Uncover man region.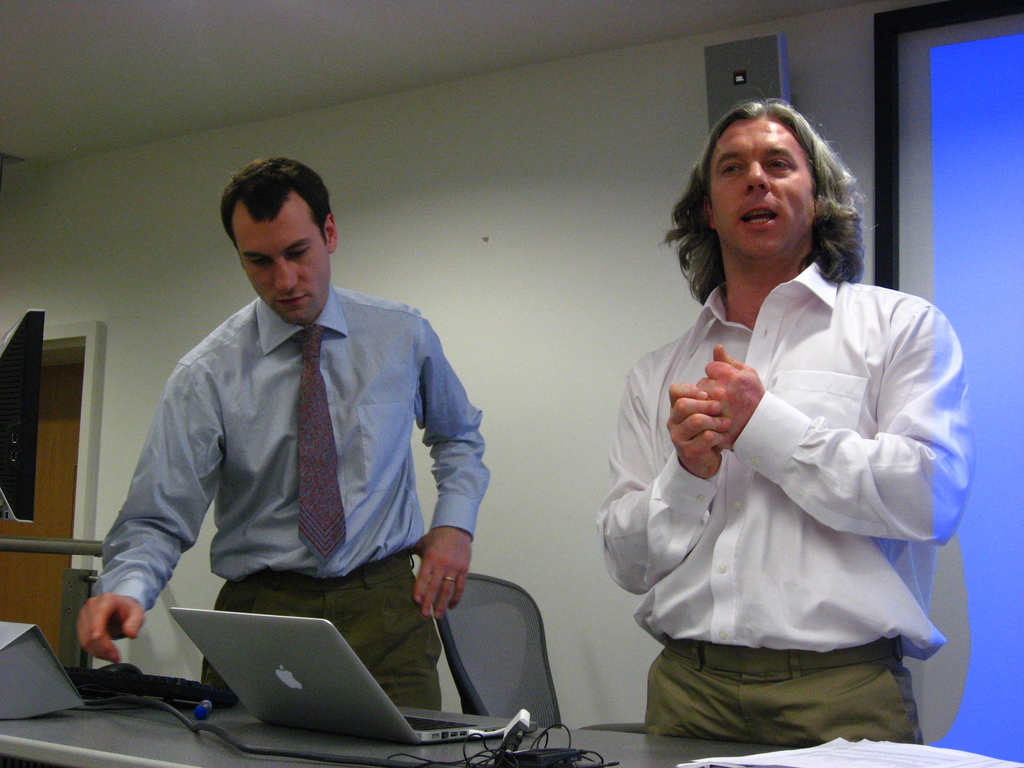
Uncovered: 95, 188, 499, 701.
